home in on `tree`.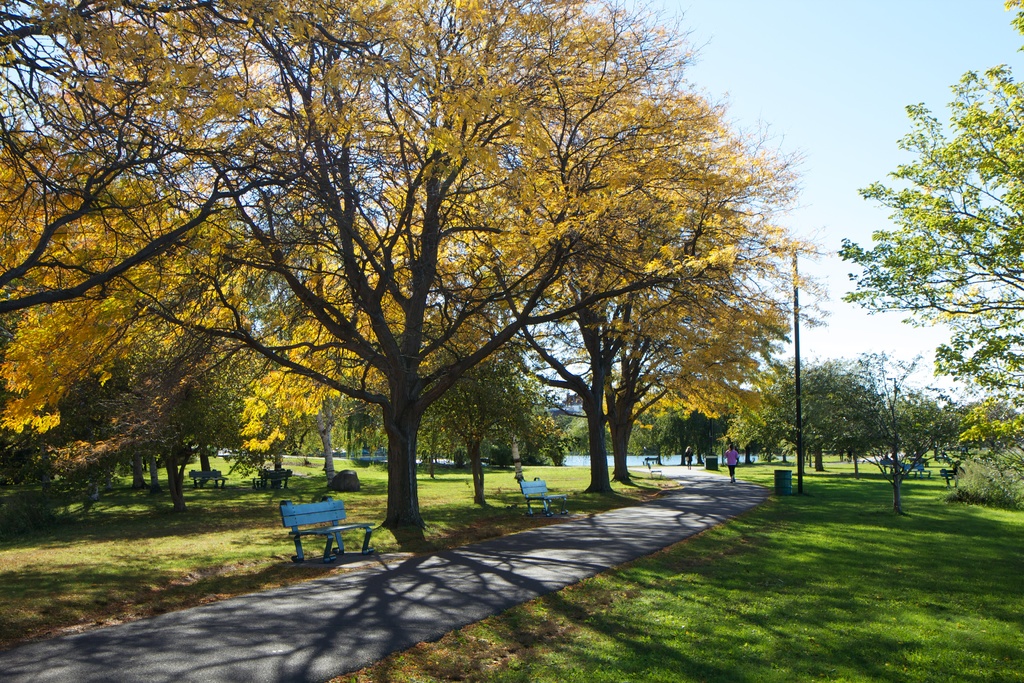
Homed in at pyautogui.locateOnScreen(834, 0, 1023, 525).
